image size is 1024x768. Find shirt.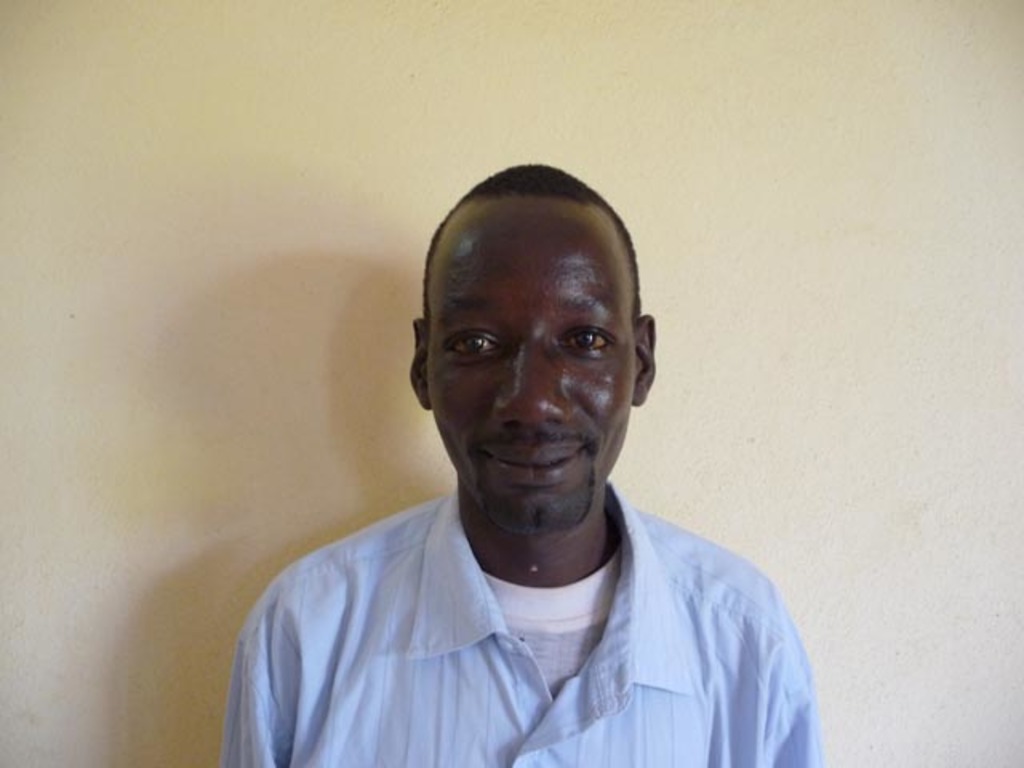
224:483:824:766.
